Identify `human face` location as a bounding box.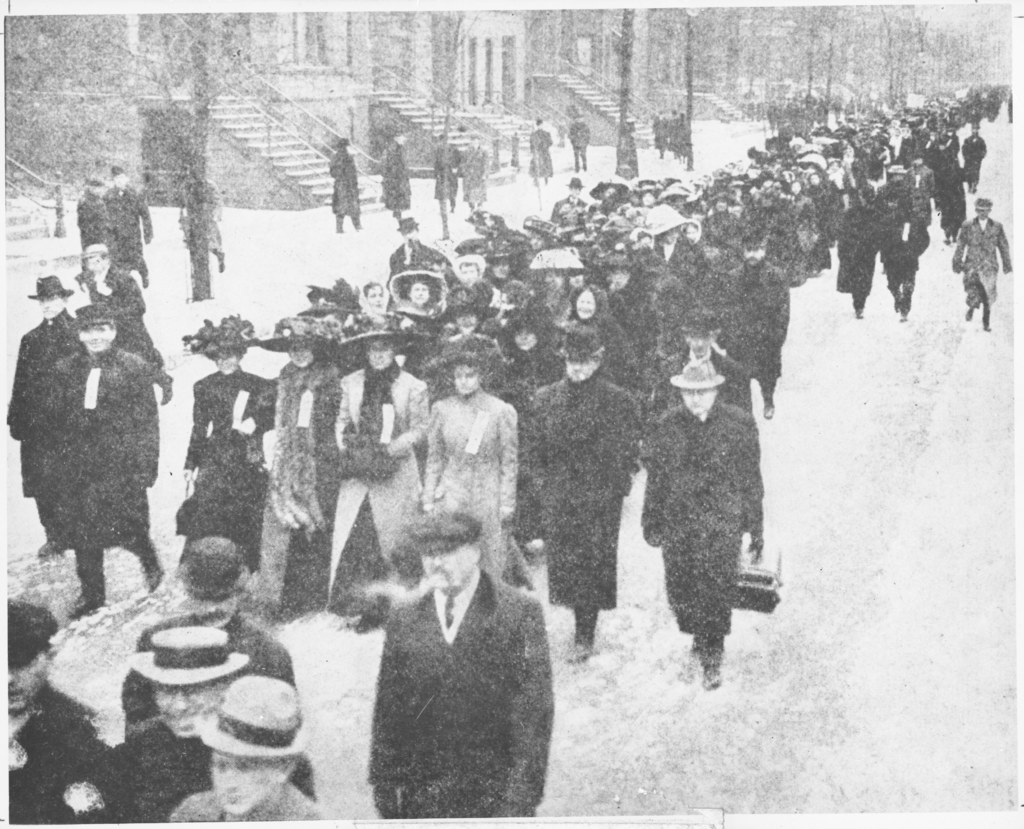
x1=460 y1=266 x2=476 y2=283.
